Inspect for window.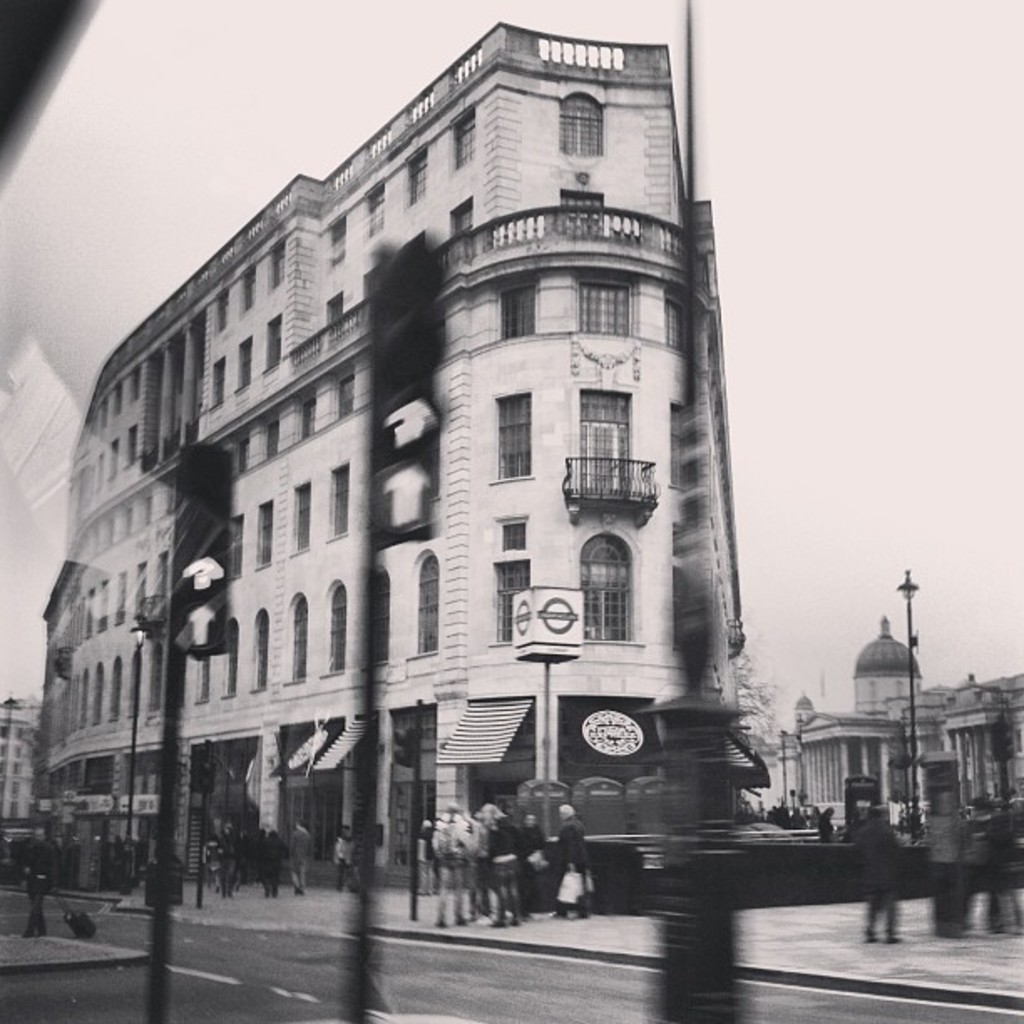
Inspection: left=125, top=651, right=142, bottom=723.
